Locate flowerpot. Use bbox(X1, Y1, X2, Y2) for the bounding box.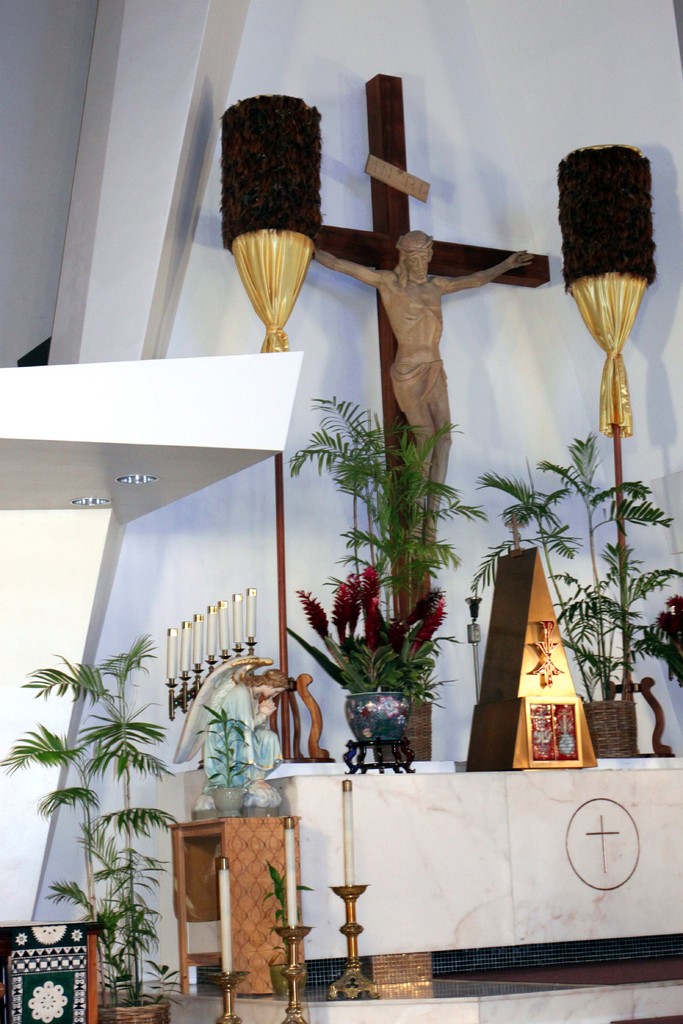
bbox(370, 691, 434, 765).
